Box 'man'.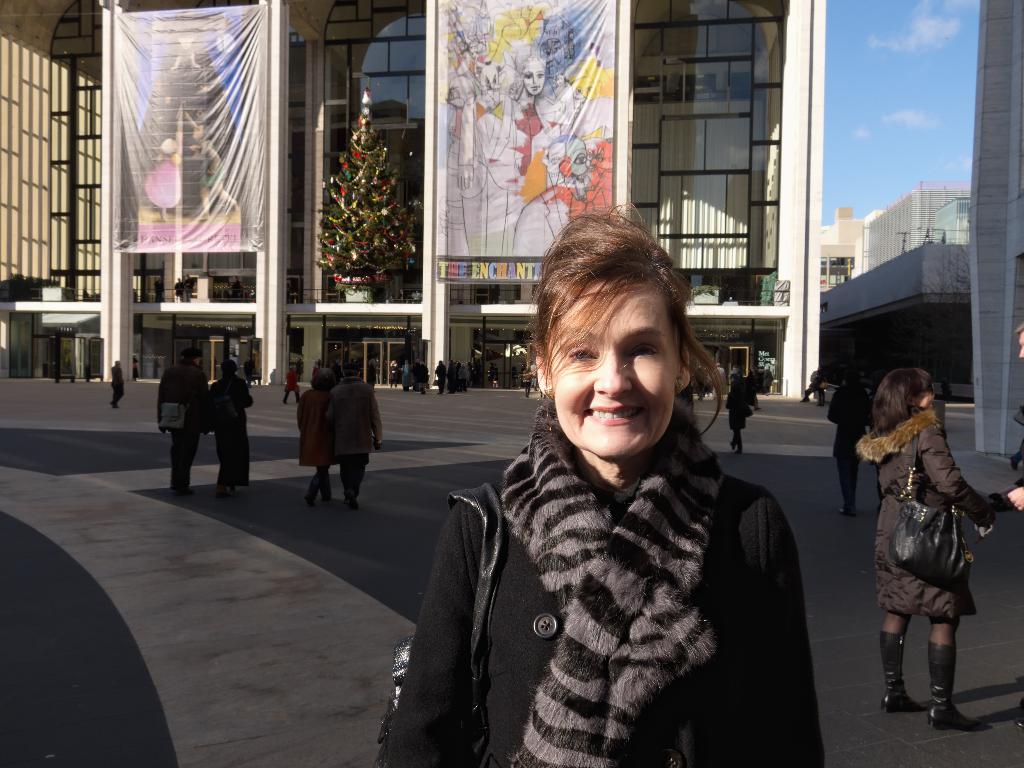
992 323 1023 728.
